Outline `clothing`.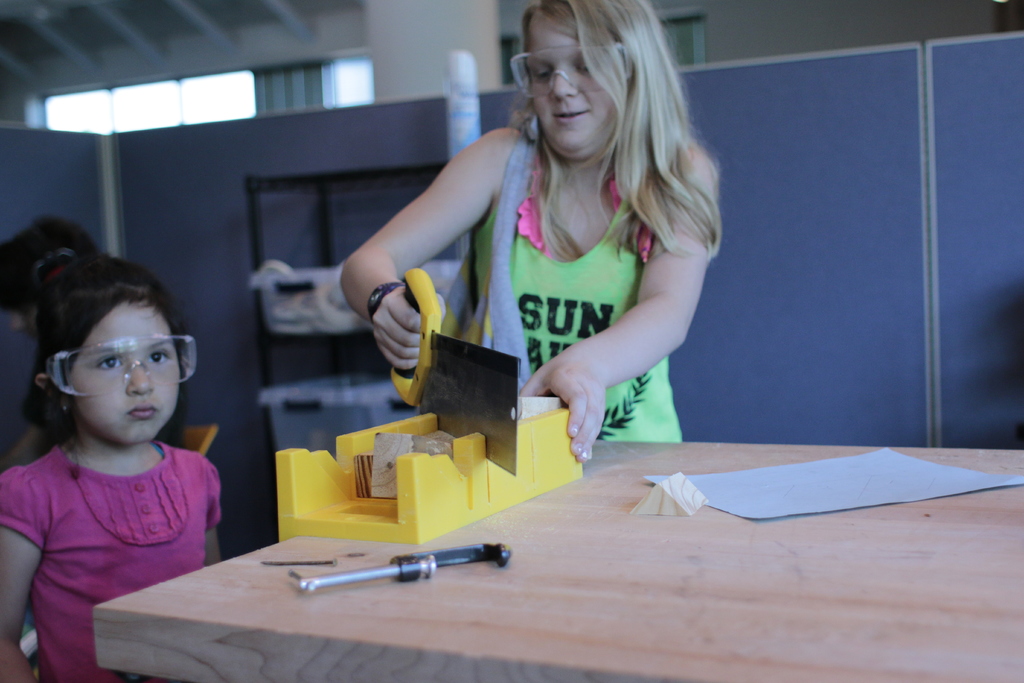
Outline: 10, 420, 237, 682.
